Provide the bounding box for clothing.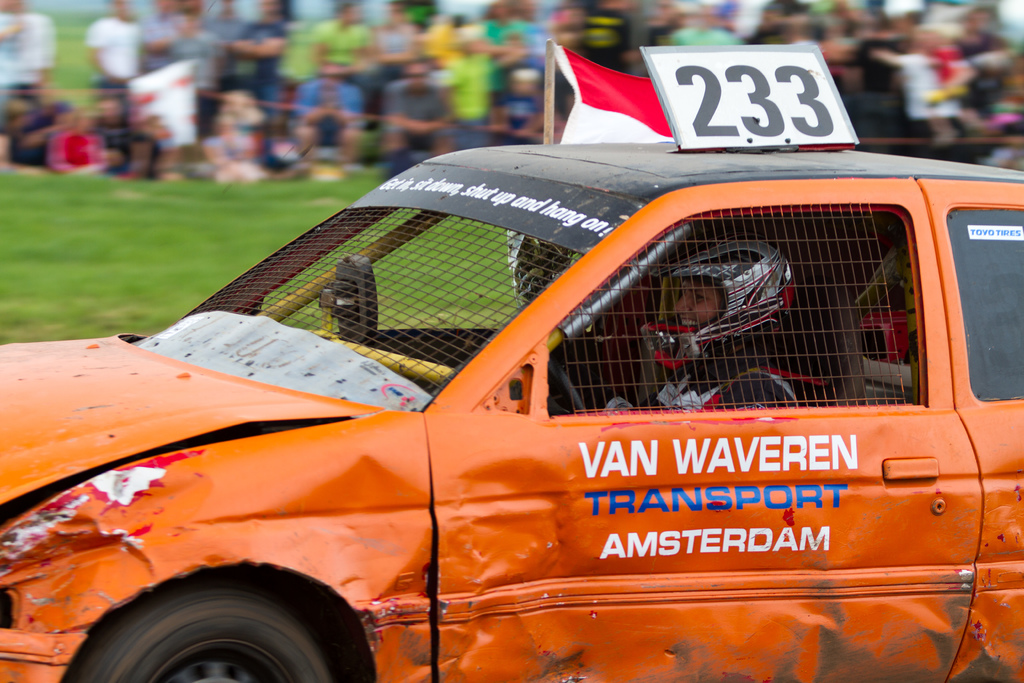
bbox(900, 47, 955, 126).
